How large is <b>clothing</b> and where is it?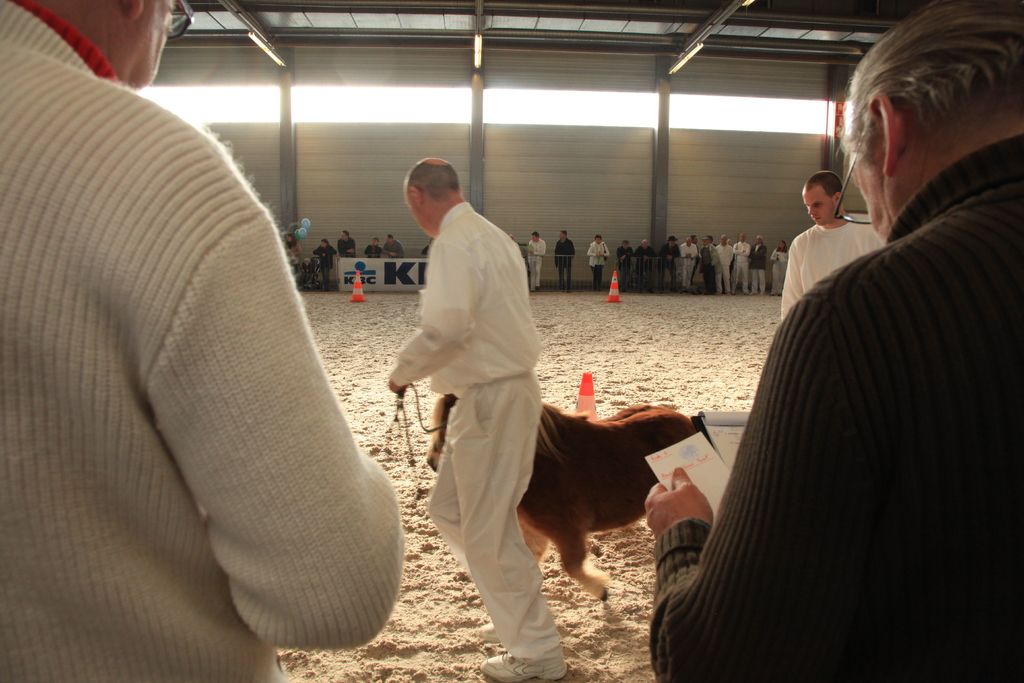
Bounding box: (x1=650, y1=134, x2=1023, y2=678).
